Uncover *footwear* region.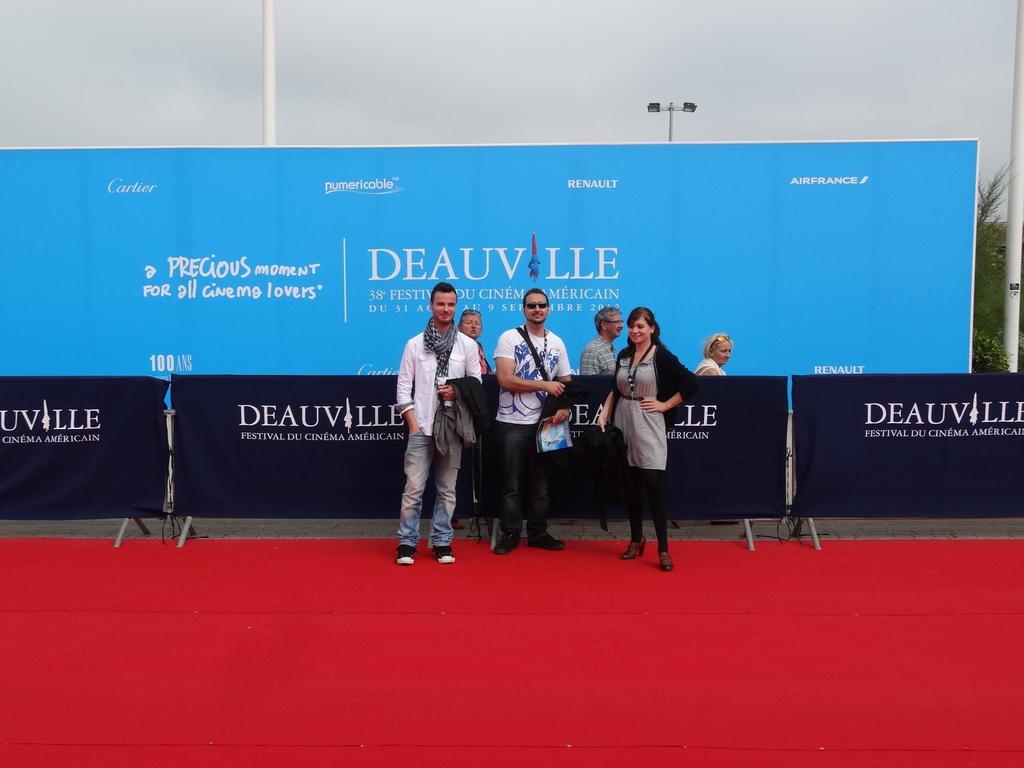
Uncovered: rect(620, 534, 649, 559).
